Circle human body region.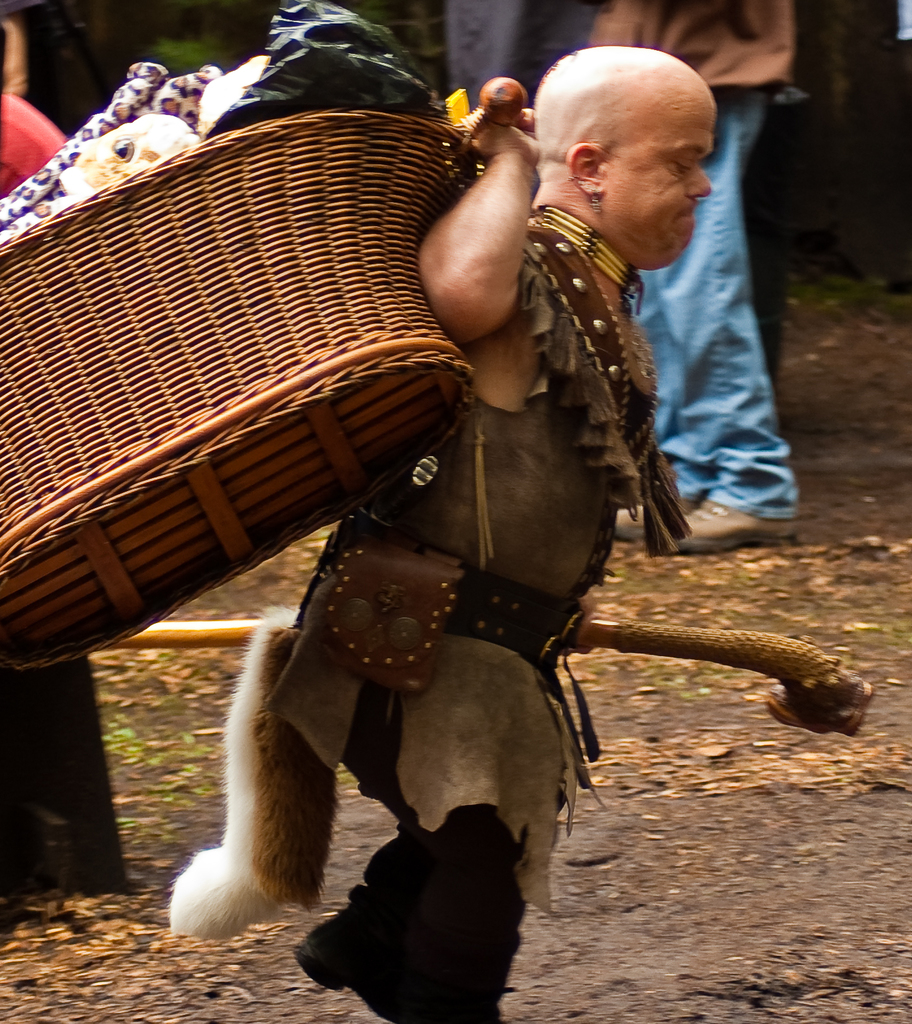
Region: bbox=(582, 0, 813, 566).
